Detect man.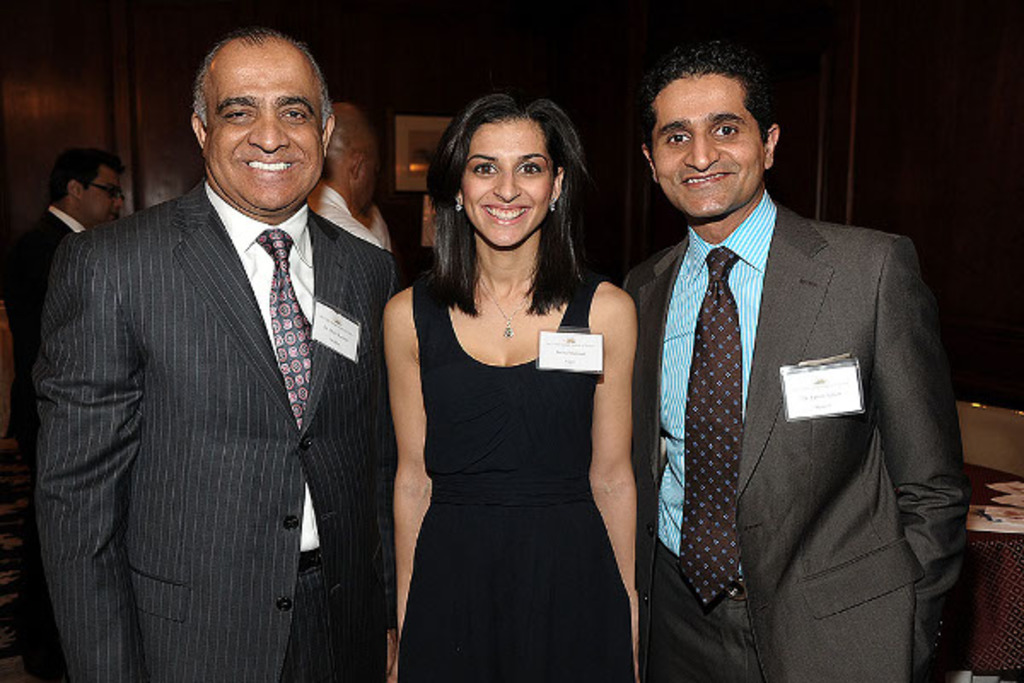
Detected at Rect(31, 44, 413, 680).
